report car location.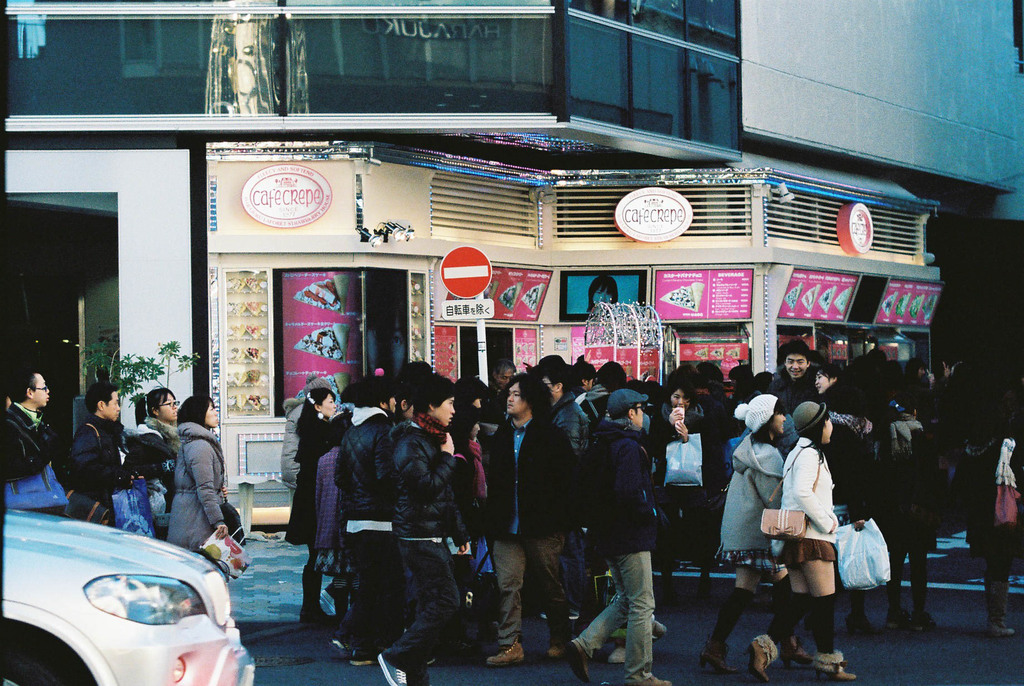
Report: box(4, 512, 236, 674).
